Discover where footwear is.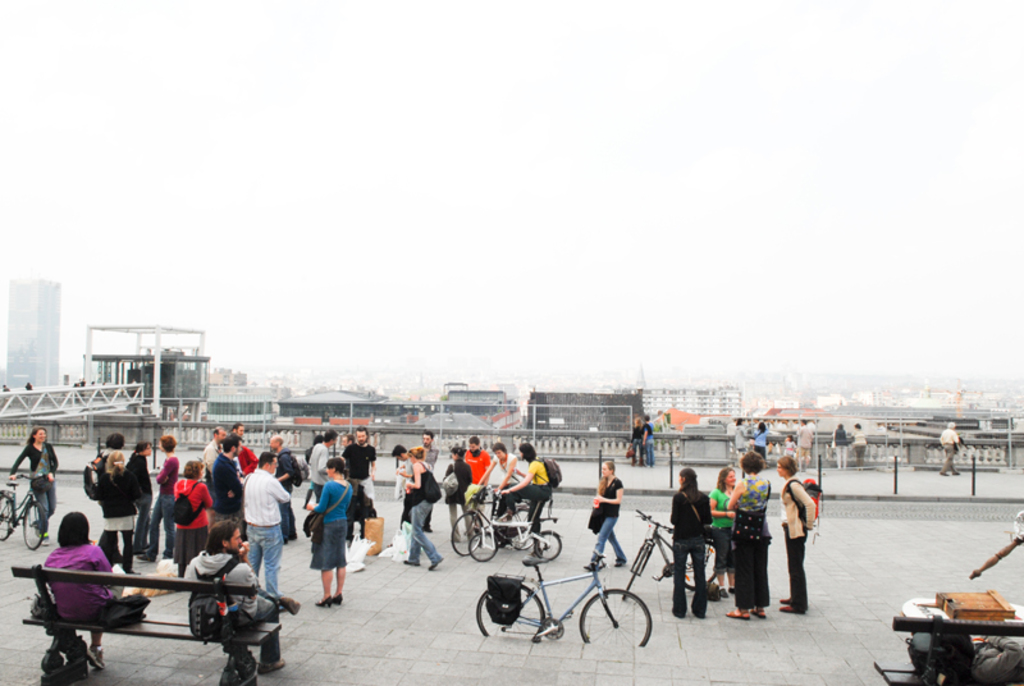
Discovered at [616,554,625,566].
